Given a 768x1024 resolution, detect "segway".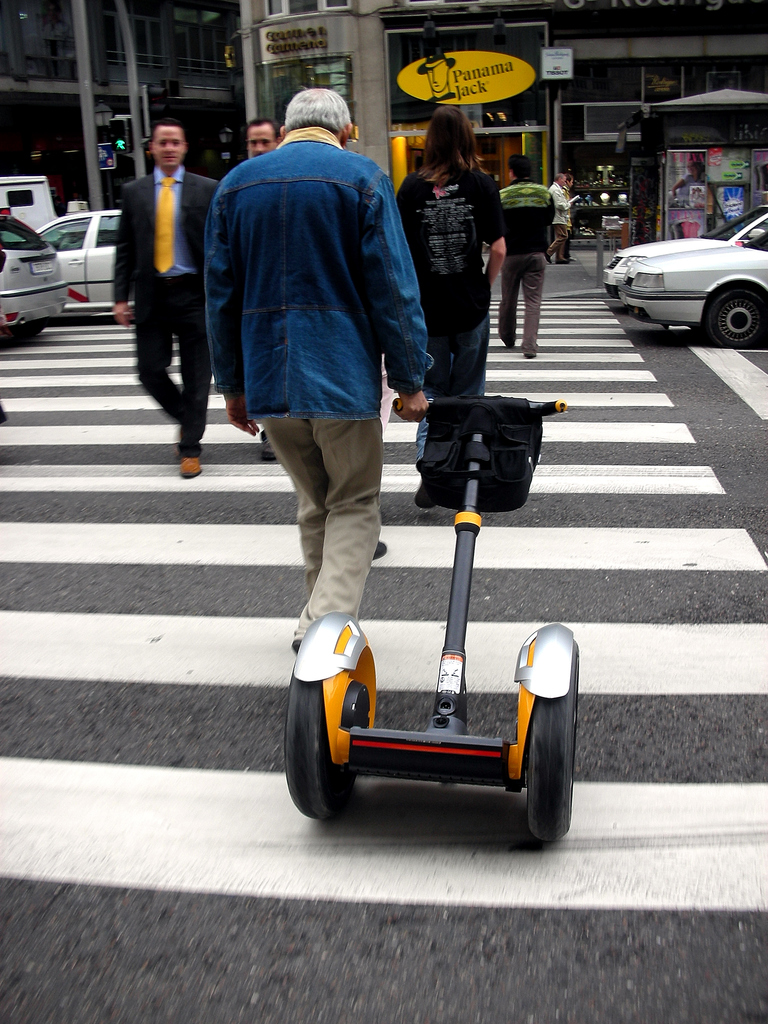
BBox(275, 390, 588, 850).
